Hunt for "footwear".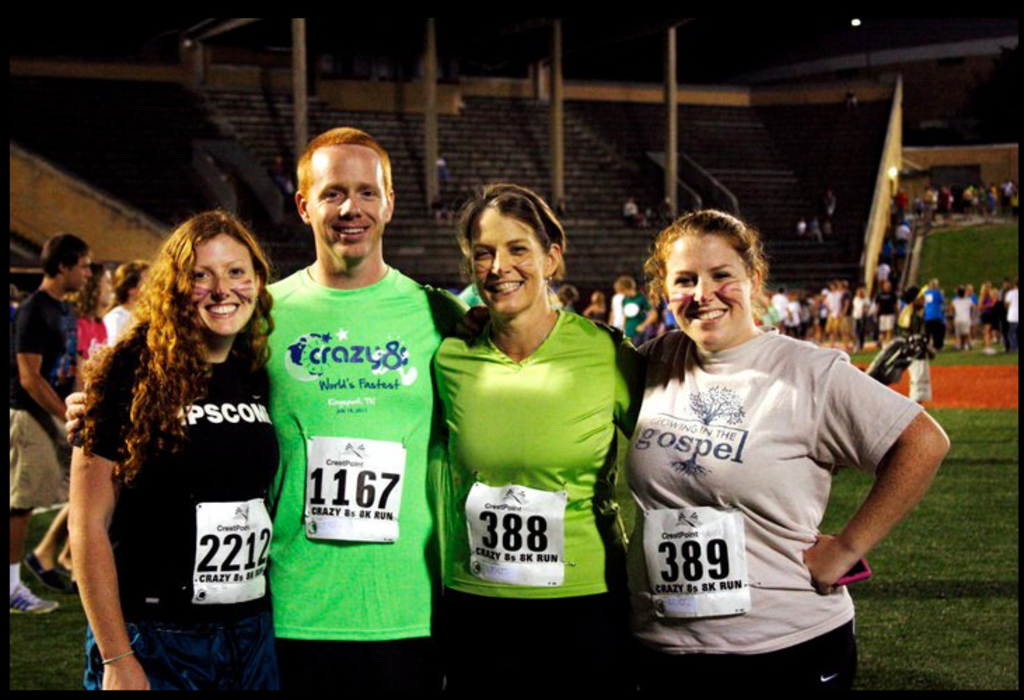
Hunted down at locate(22, 553, 83, 598).
